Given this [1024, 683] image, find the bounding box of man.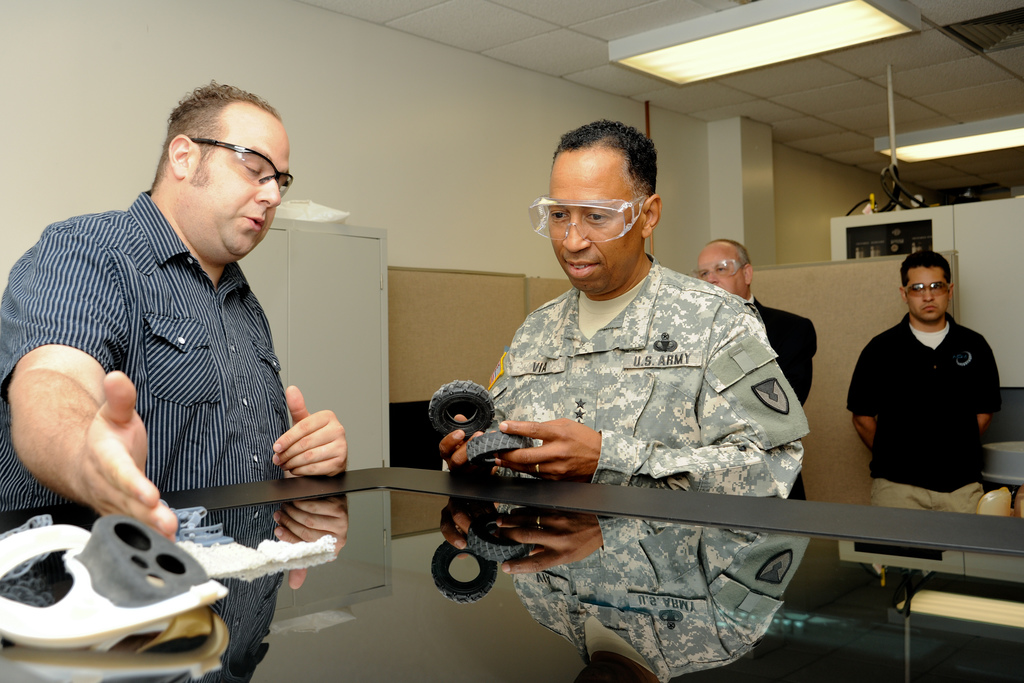
[x1=0, y1=78, x2=349, y2=543].
